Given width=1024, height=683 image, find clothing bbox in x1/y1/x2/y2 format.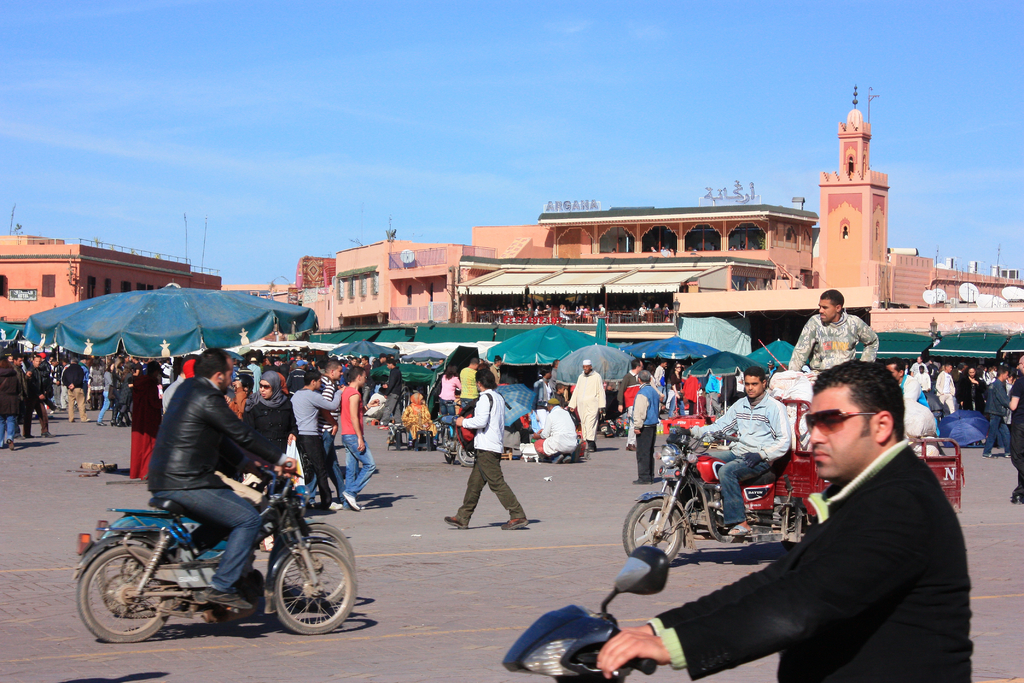
1005/374/1023/497.
